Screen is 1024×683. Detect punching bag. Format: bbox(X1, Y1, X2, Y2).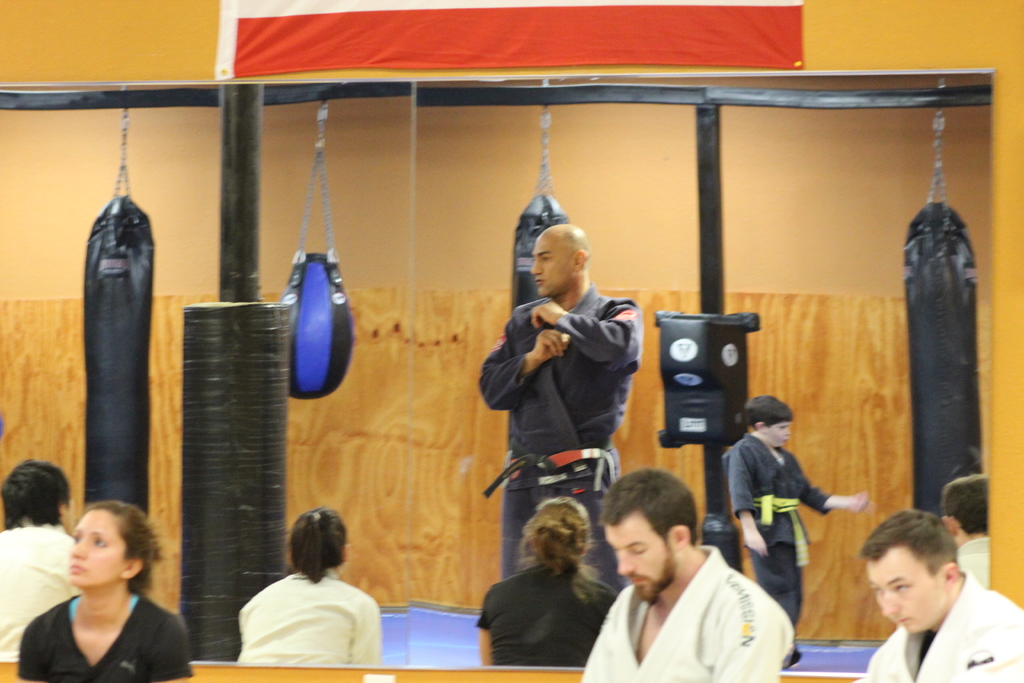
bbox(278, 253, 354, 401).
